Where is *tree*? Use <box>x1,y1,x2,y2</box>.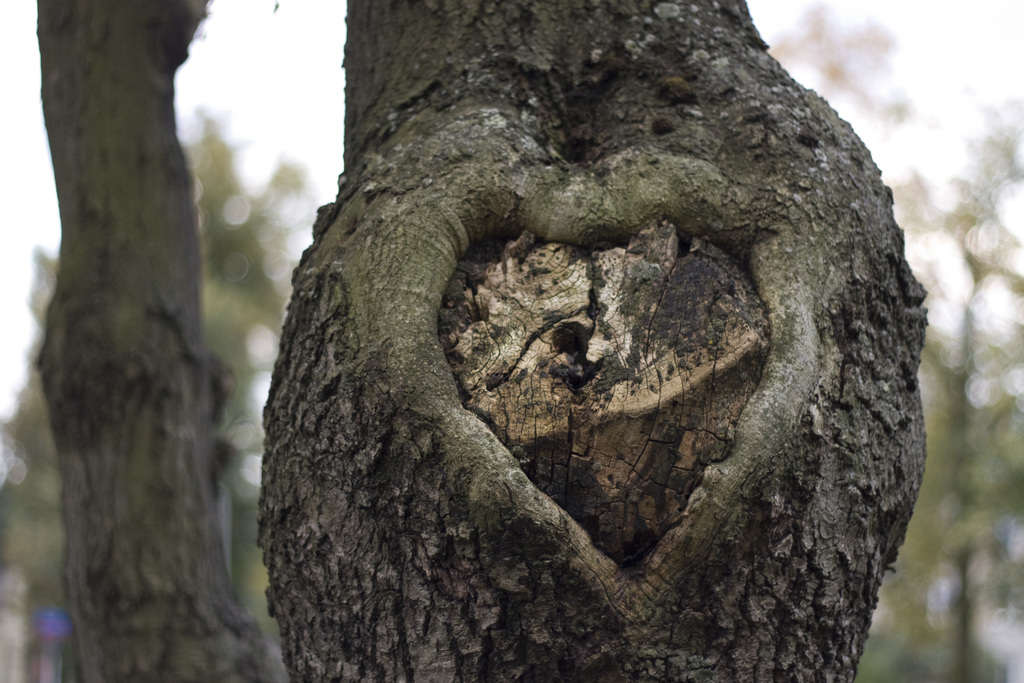
<box>260,0,932,682</box>.
